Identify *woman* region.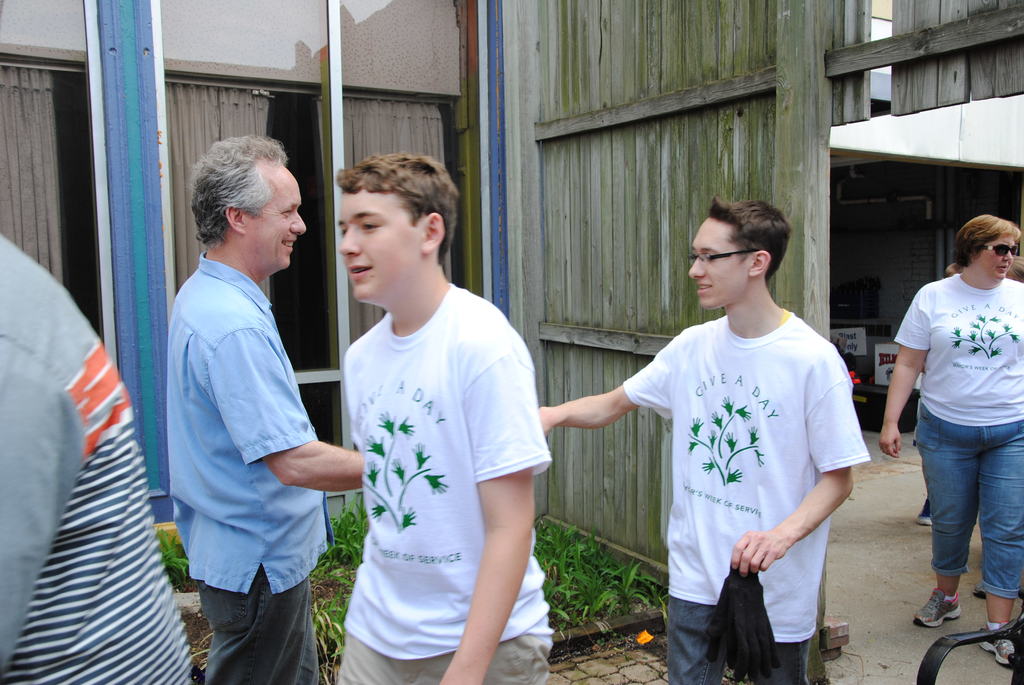
Region: box(877, 213, 1023, 670).
